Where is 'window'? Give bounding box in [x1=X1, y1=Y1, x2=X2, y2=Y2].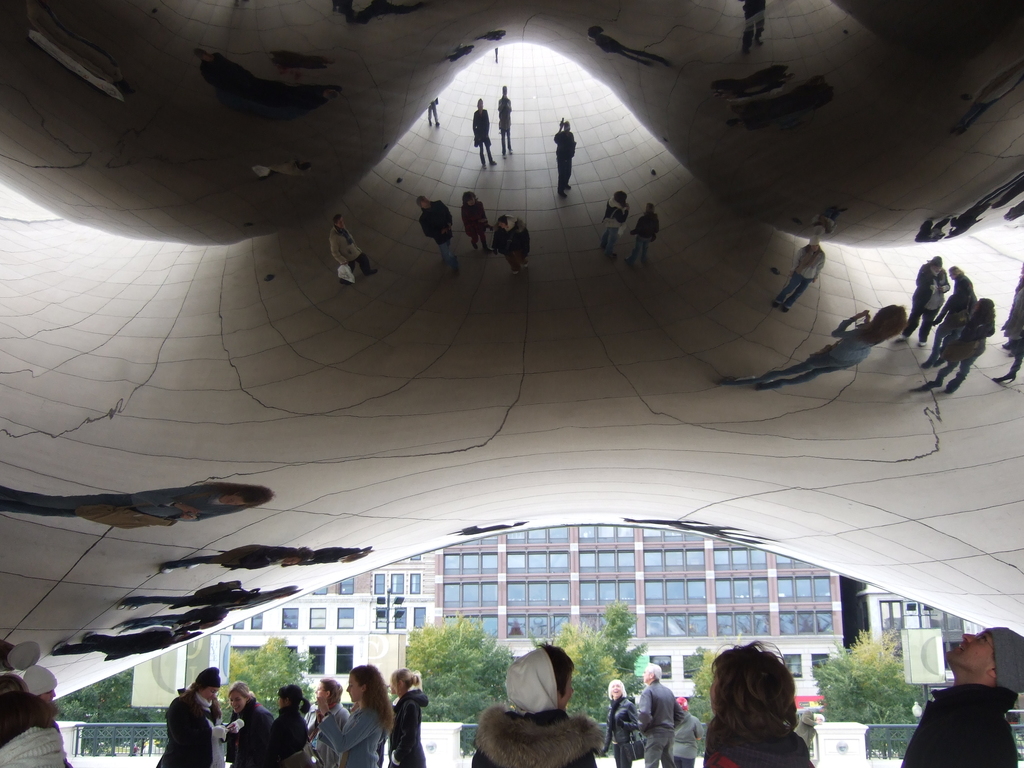
[x1=408, y1=573, x2=420, y2=595].
